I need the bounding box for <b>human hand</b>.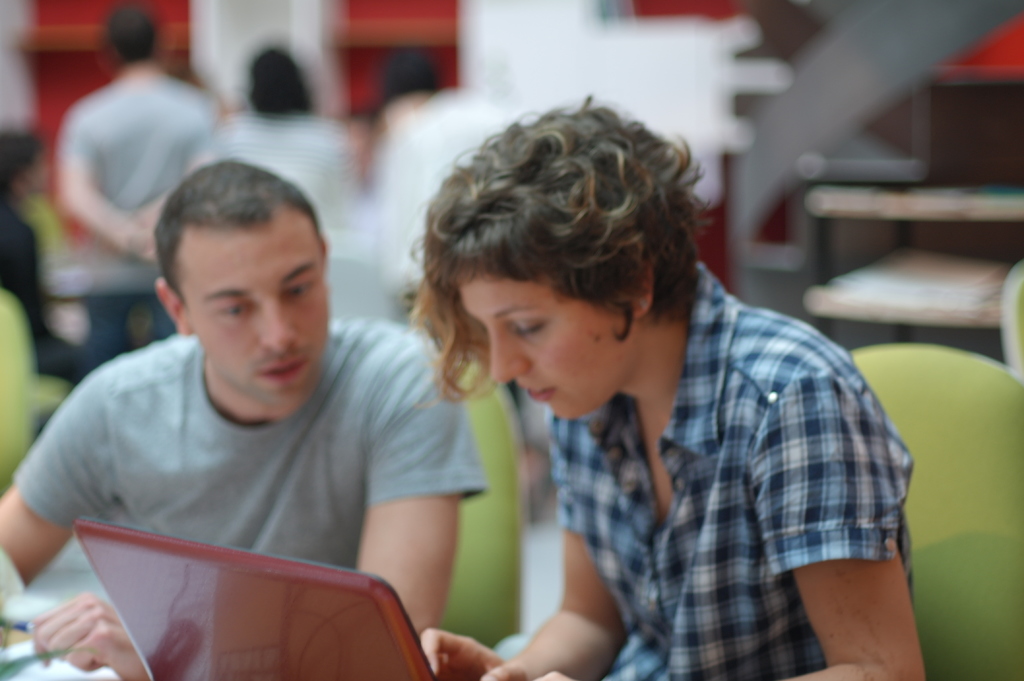
Here it is: left=418, top=625, right=532, bottom=680.
